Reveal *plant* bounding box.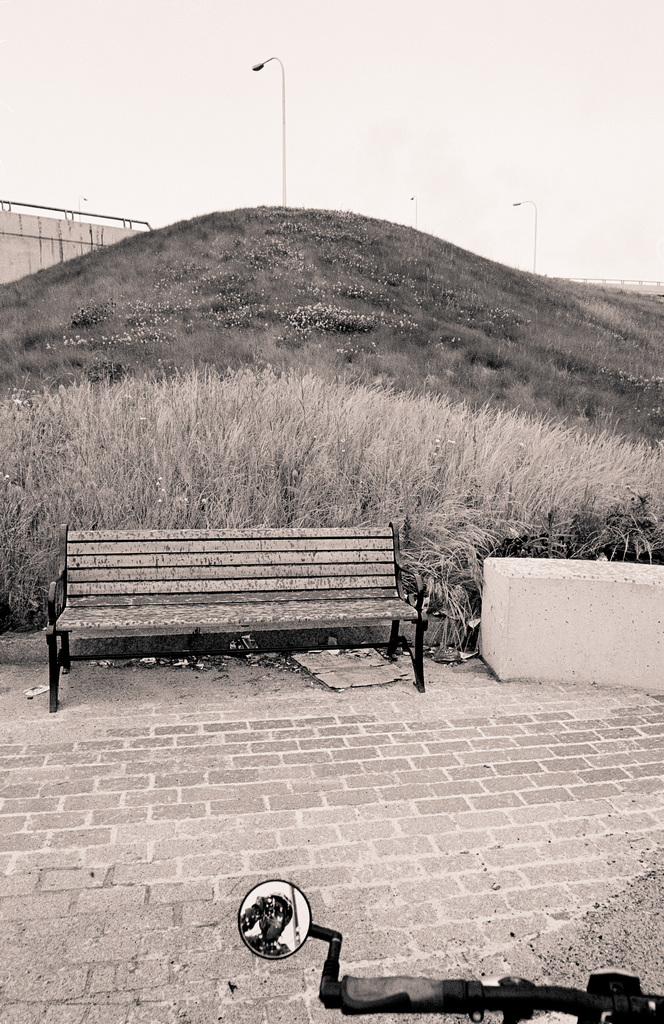
Revealed: x1=0 y1=364 x2=663 y2=646.
